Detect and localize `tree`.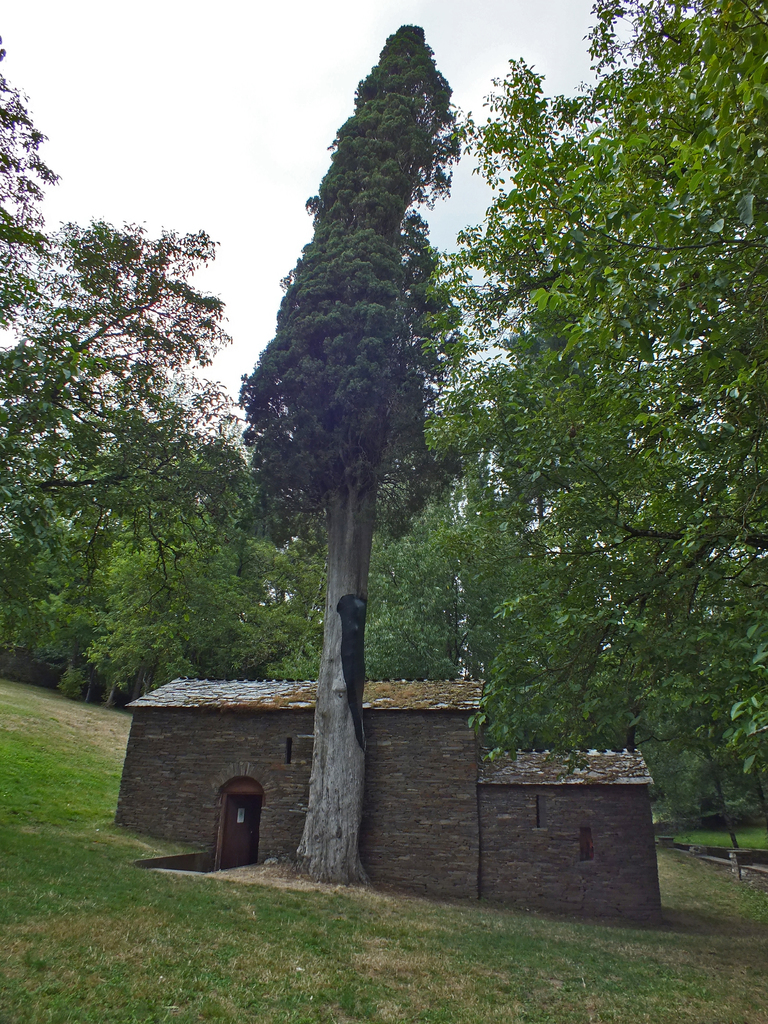
Localized at [x1=0, y1=35, x2=213, y2=650].
